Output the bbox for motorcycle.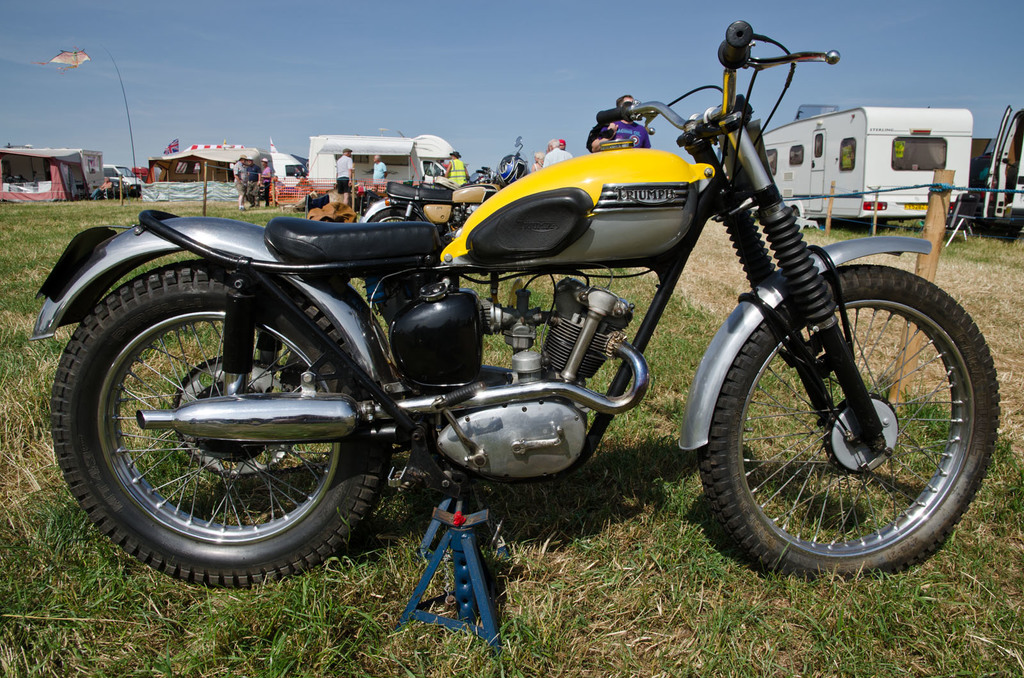
(x1=358, y1=136, x2=529, y2=217).
